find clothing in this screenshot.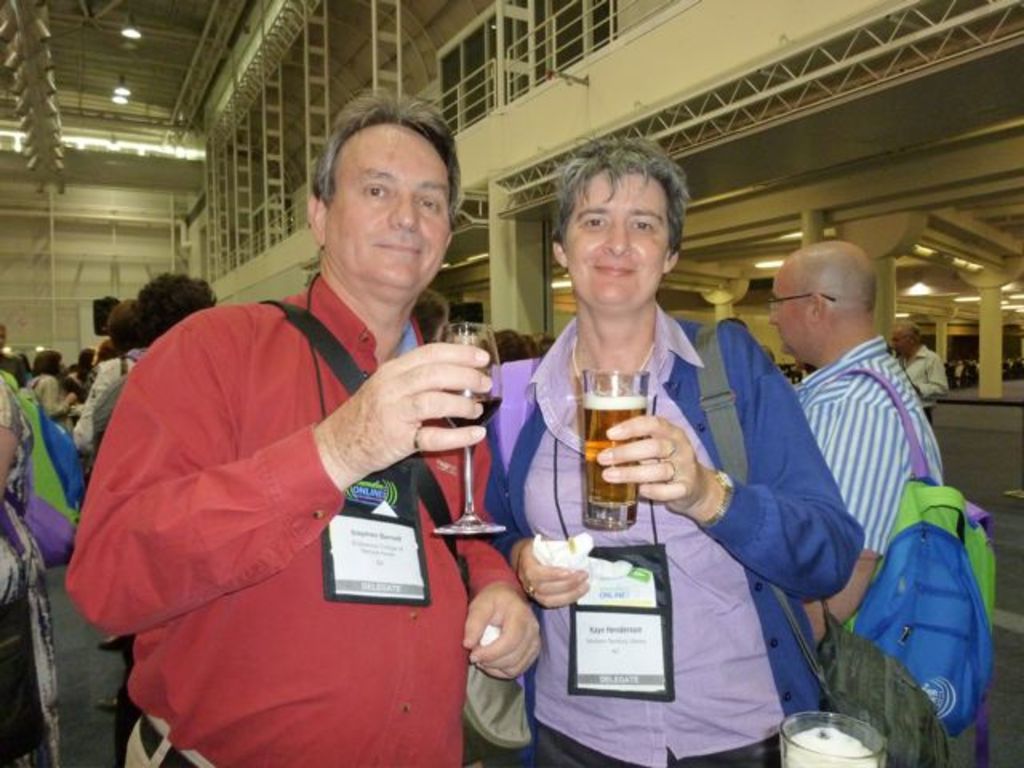
The bounding box for clothing is select_region(469, 294, 867, 766).
